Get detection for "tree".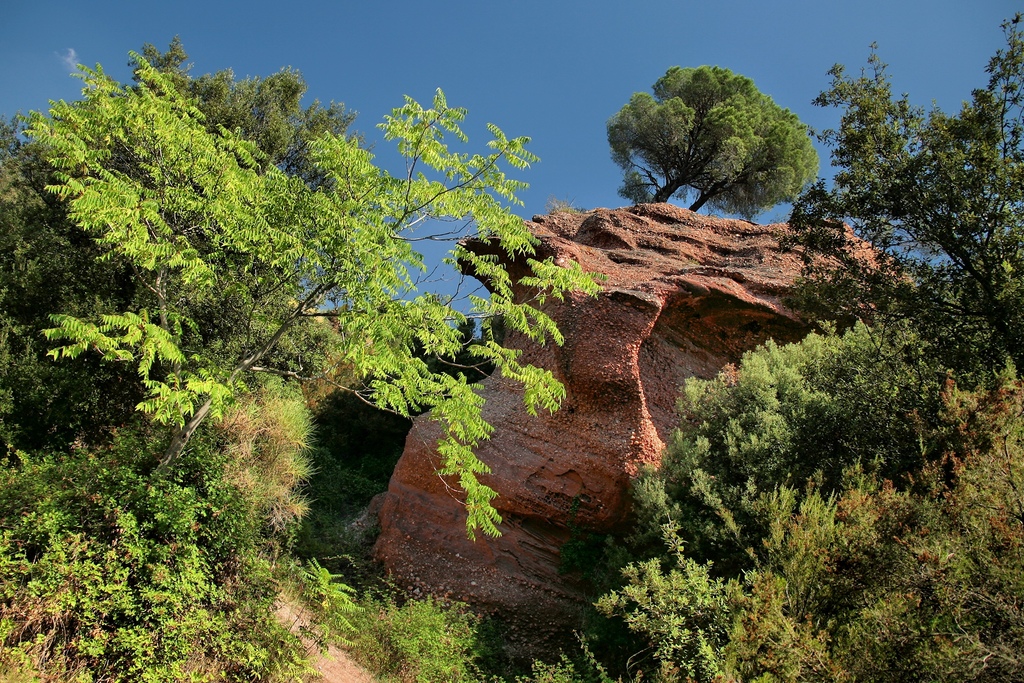
Detection: bbox(605, 311, 957, 682).
